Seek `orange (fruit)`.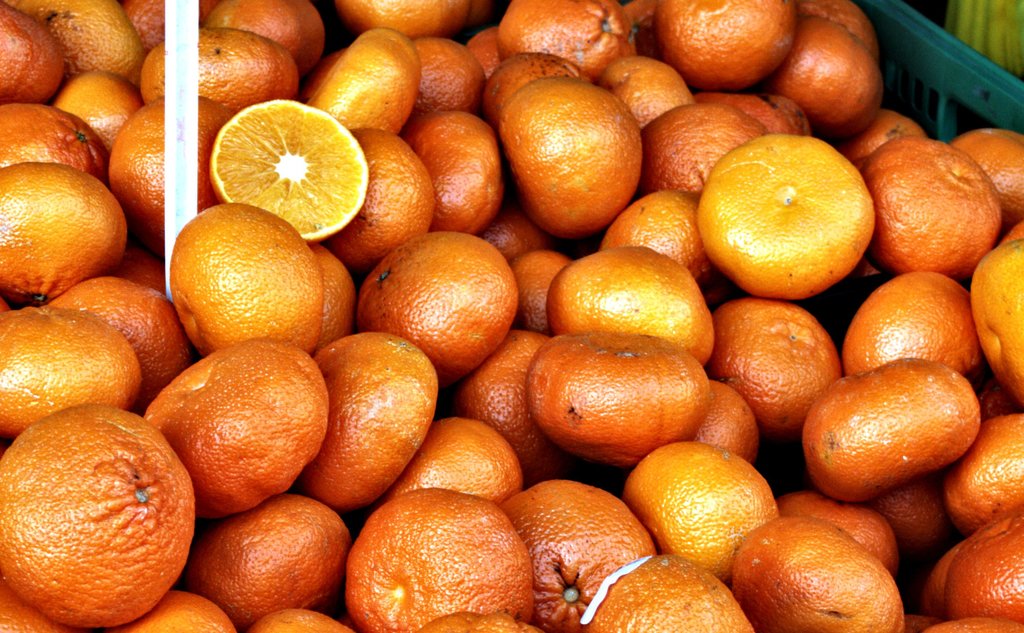
select_region(925, 613, 1021, 632).
